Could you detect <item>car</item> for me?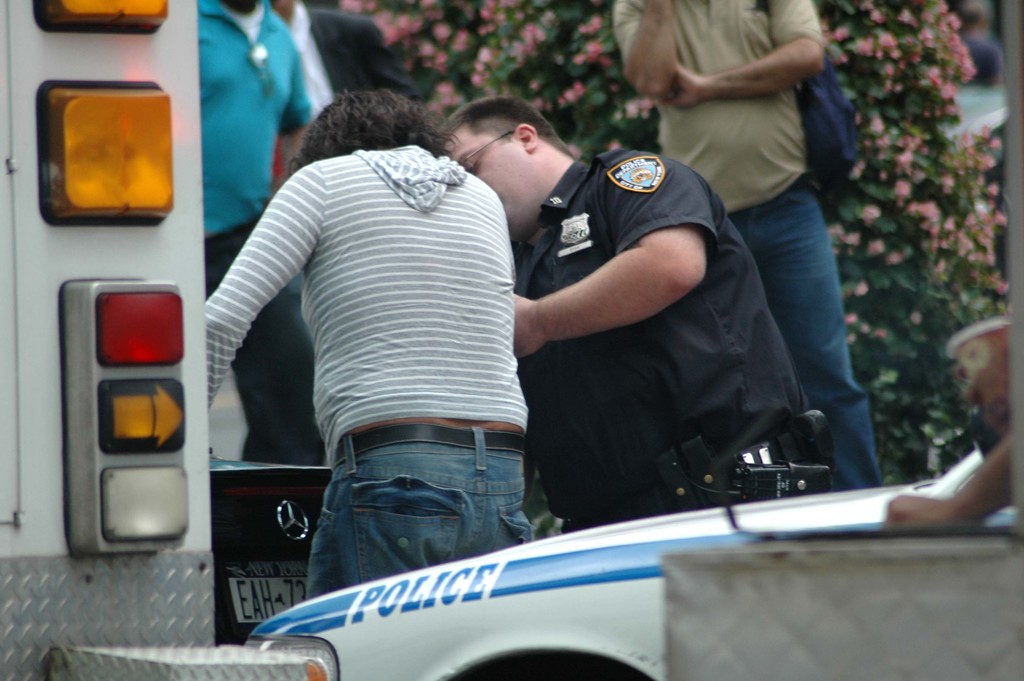
Detection result: [left=243, top=446, right=1015, bottom=678].
